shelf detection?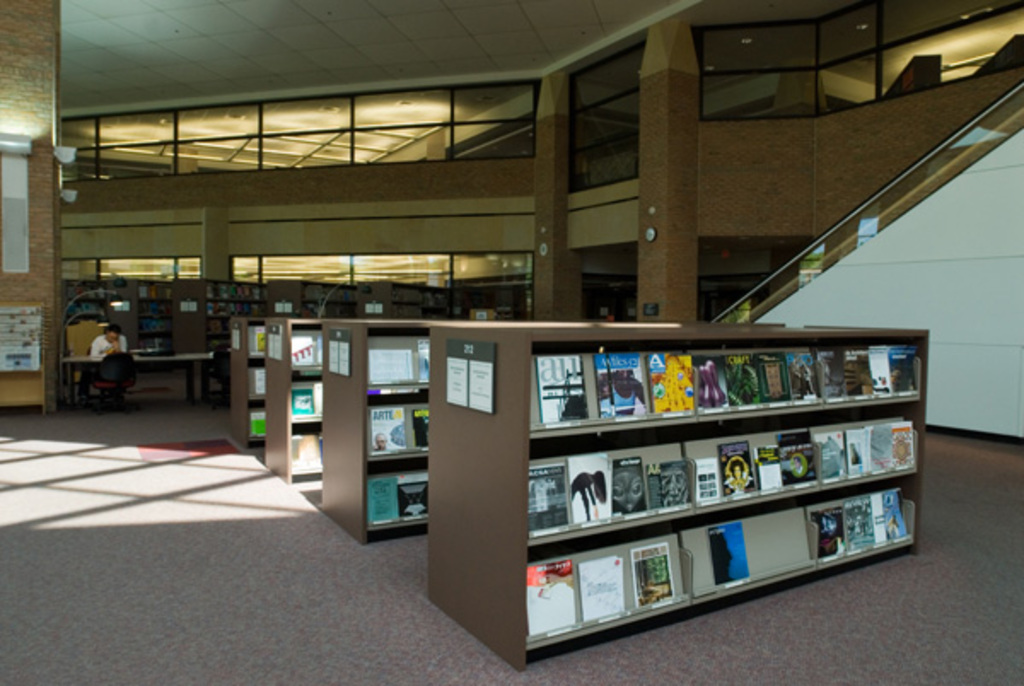
316:316:437:541
